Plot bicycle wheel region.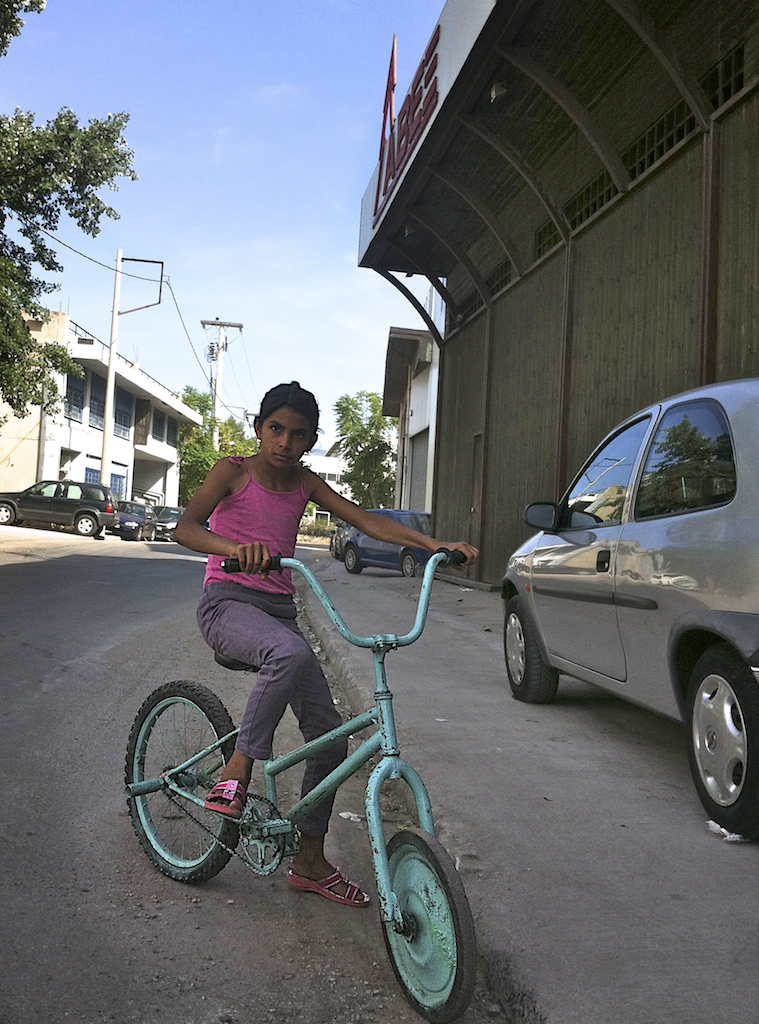
Plotted at bbox=(127, 676, 261, 901).
